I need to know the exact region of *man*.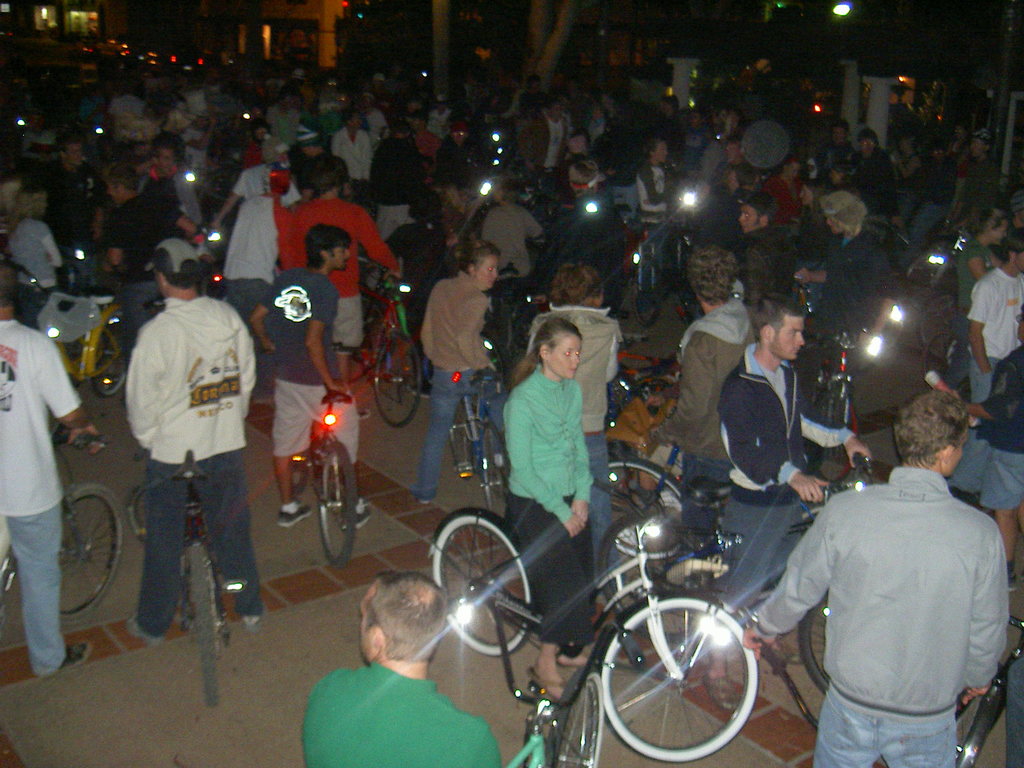
Region: [766,397,1010,762].
